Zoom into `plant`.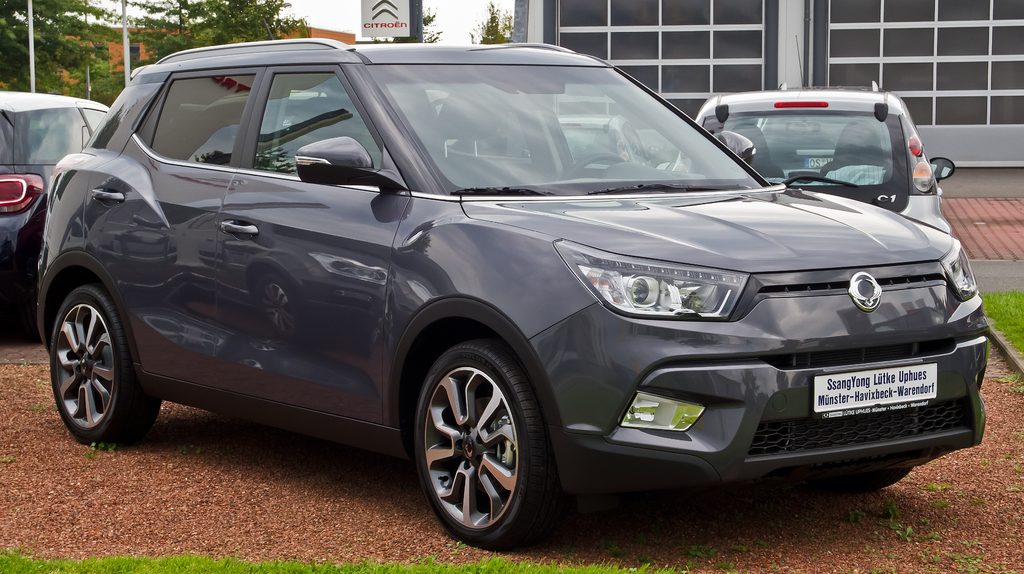
Zoom target: (x1=1023, y1=385, x2=1023, y2=401).
